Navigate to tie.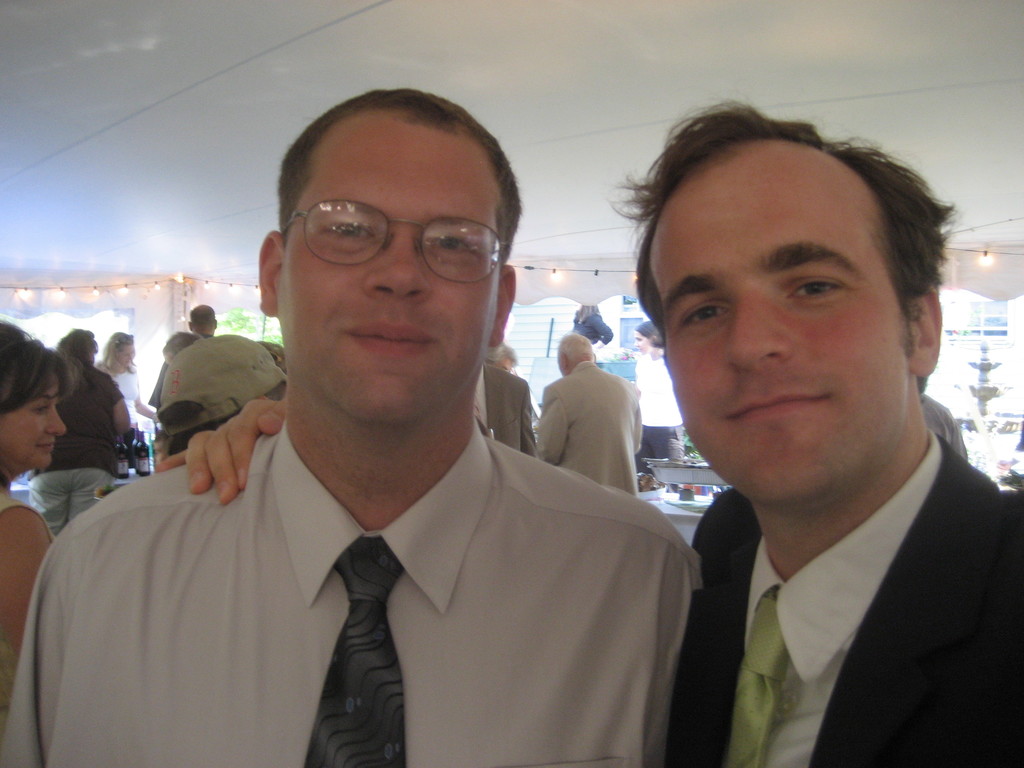
Navigation target: {"left": 726, "top": 588, "right": 790, "bottom": 765}.
